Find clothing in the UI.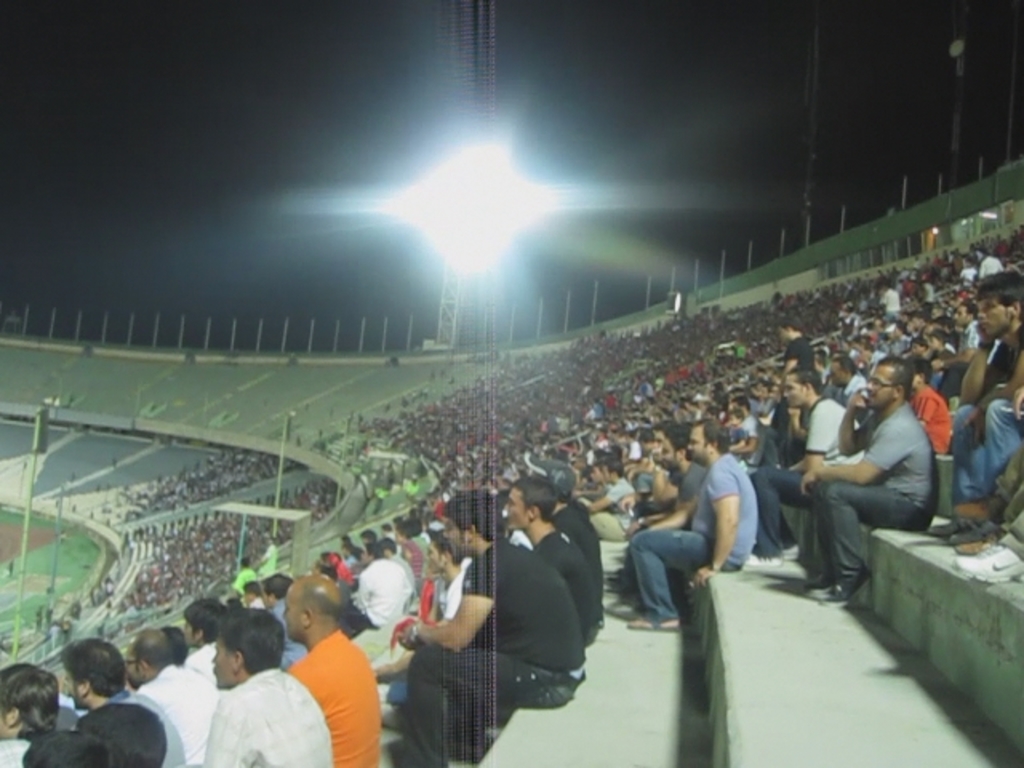
UI element at 885:286:902:312.
